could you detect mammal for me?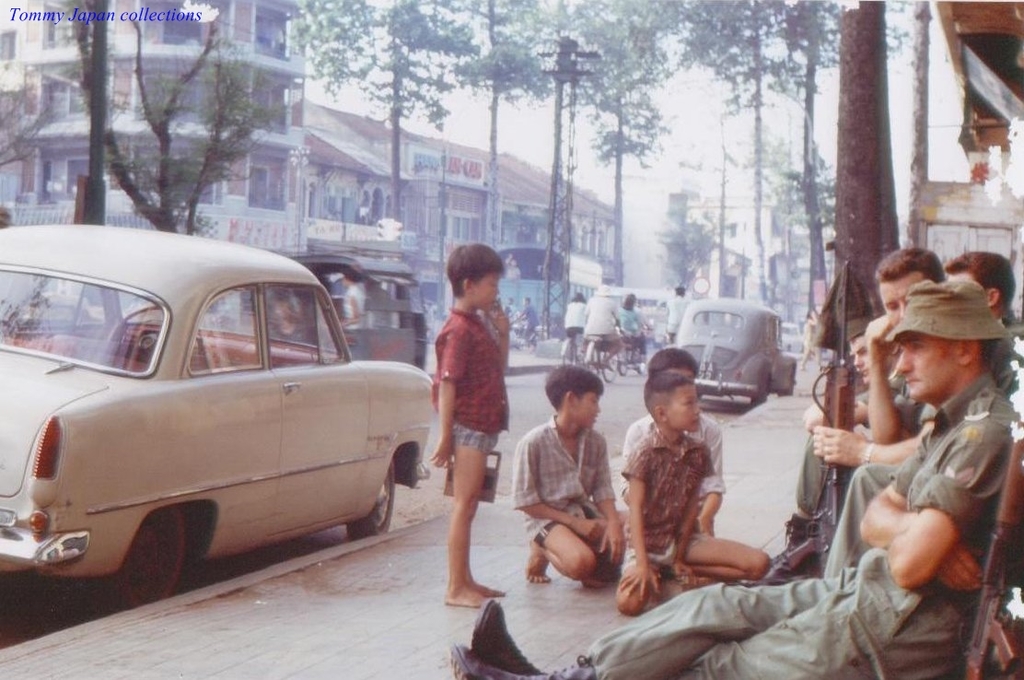
Detection result: detection(579, 278, 623, 374).
